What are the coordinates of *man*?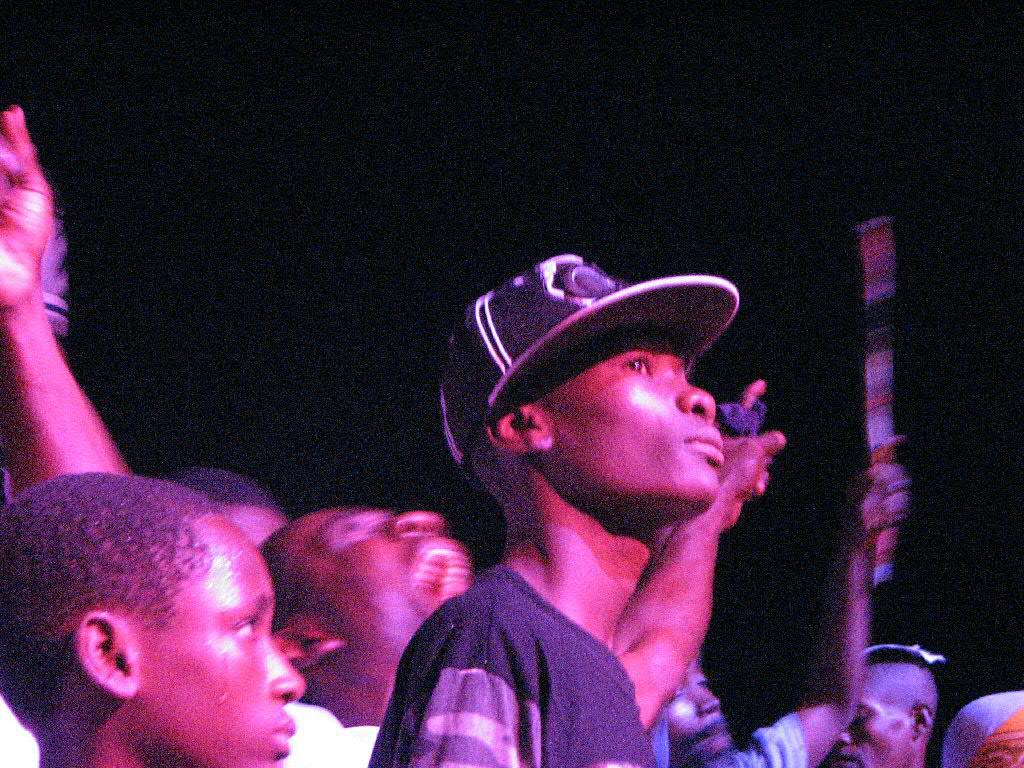
[x1=253, y1=496, x2=477, y2=766].
